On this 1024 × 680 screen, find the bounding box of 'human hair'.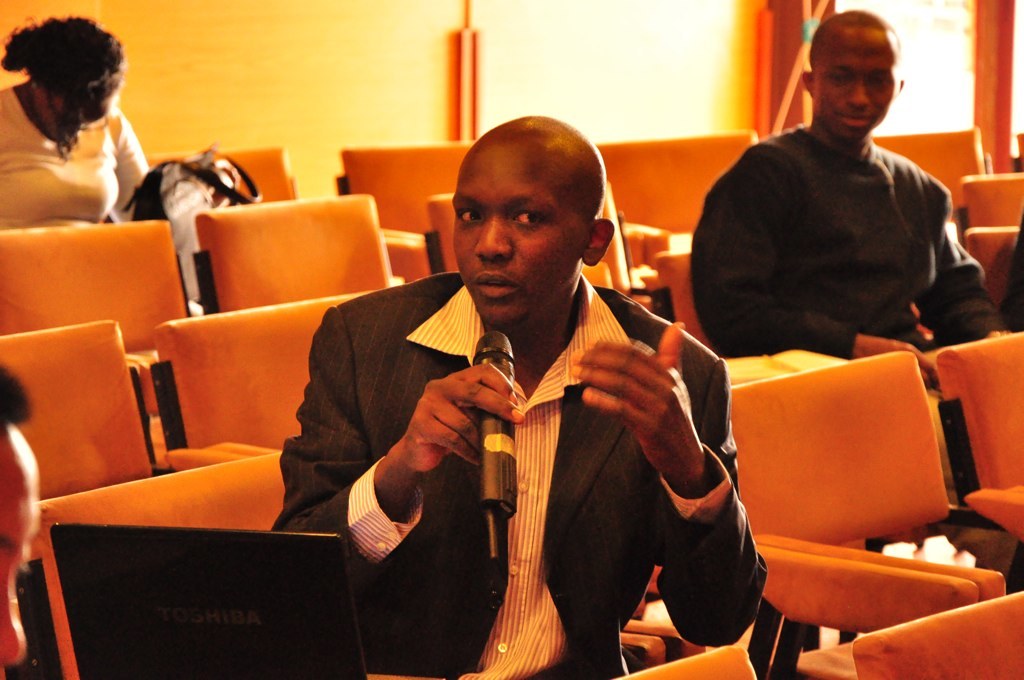
Bounding box: 1/361/30/427.
